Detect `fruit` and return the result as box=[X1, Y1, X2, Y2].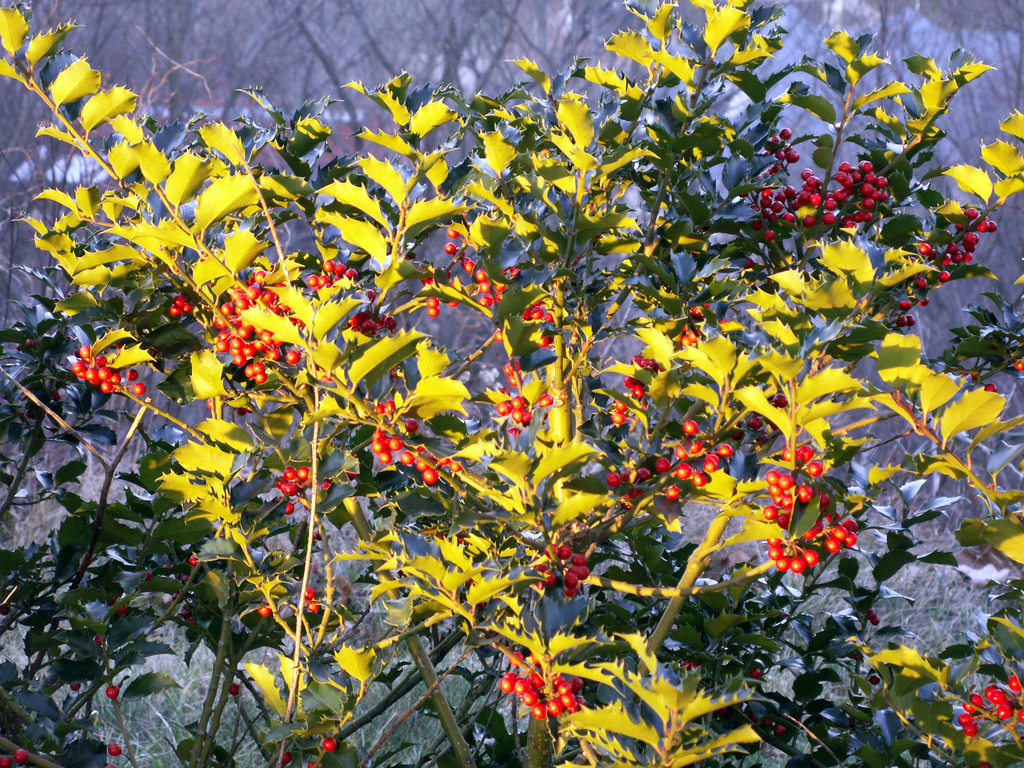
box=[506, 652, 582, 716].
